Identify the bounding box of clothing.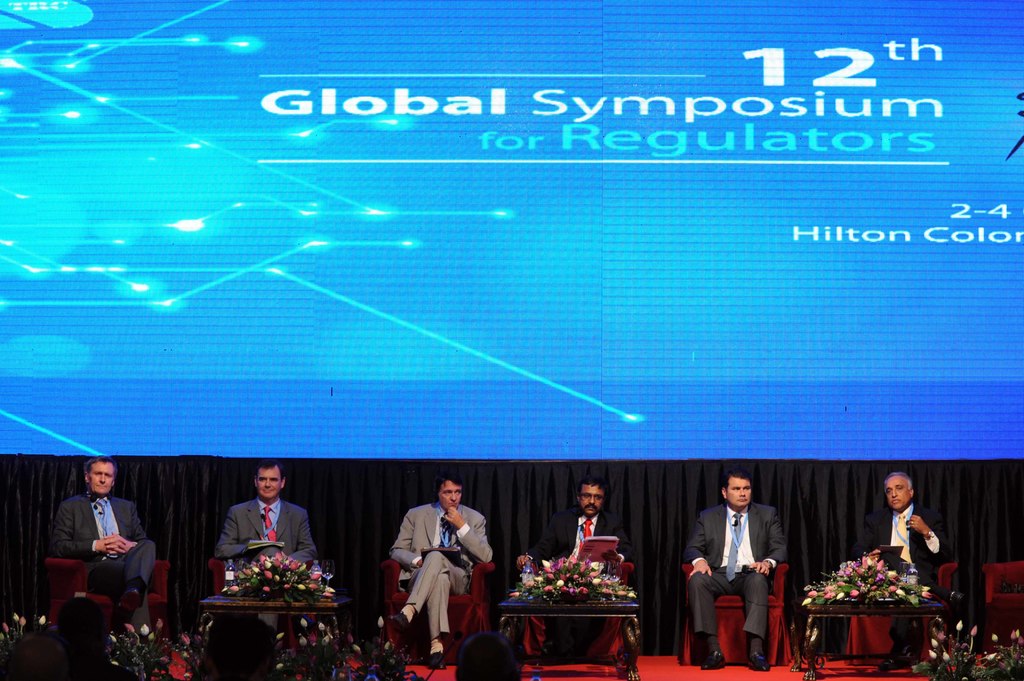
bbox=[220, 490, 324, 581].
